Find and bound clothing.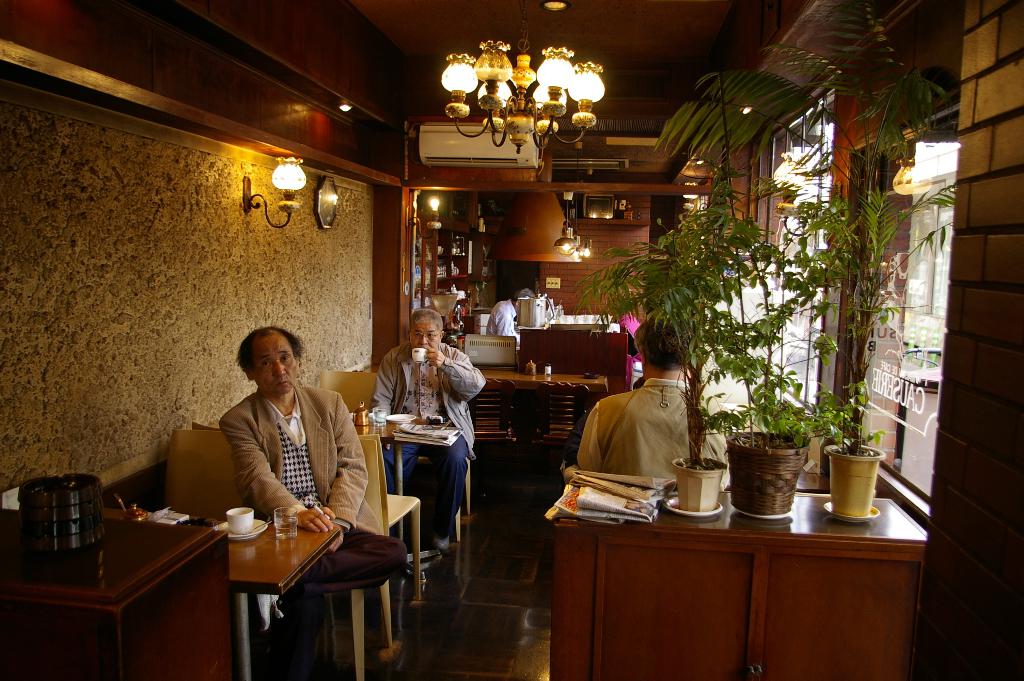
Bound: <box>480,300,521,344</box>.
